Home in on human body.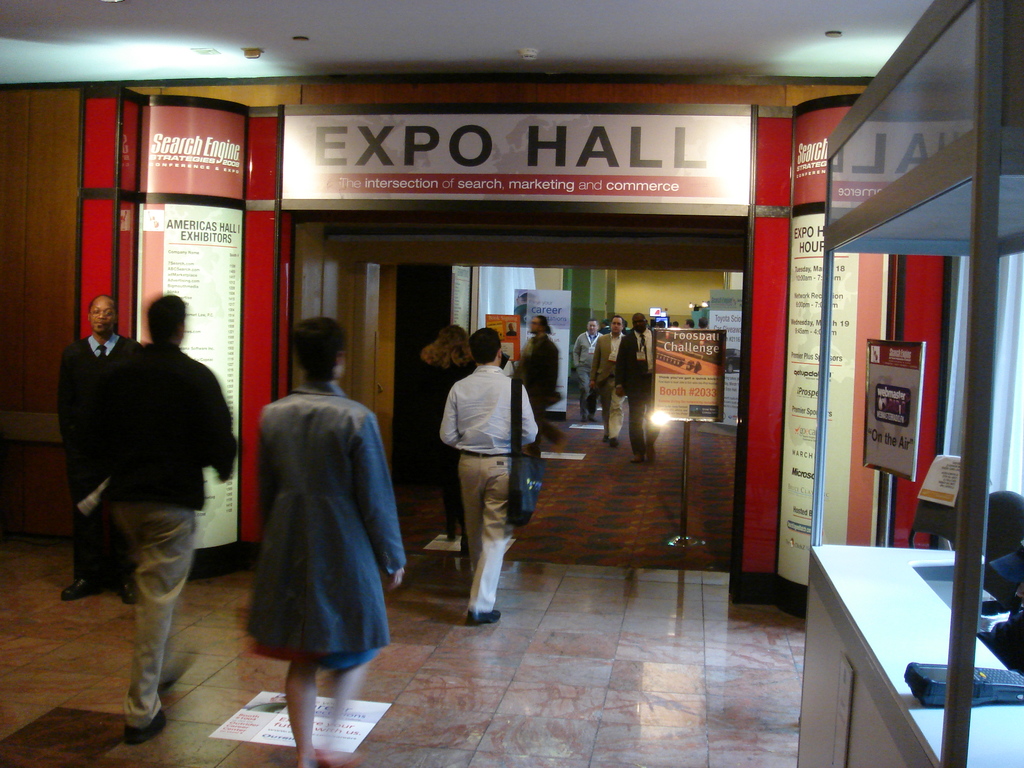
Homed in at <region>424, 323, 472, 538</region>.
